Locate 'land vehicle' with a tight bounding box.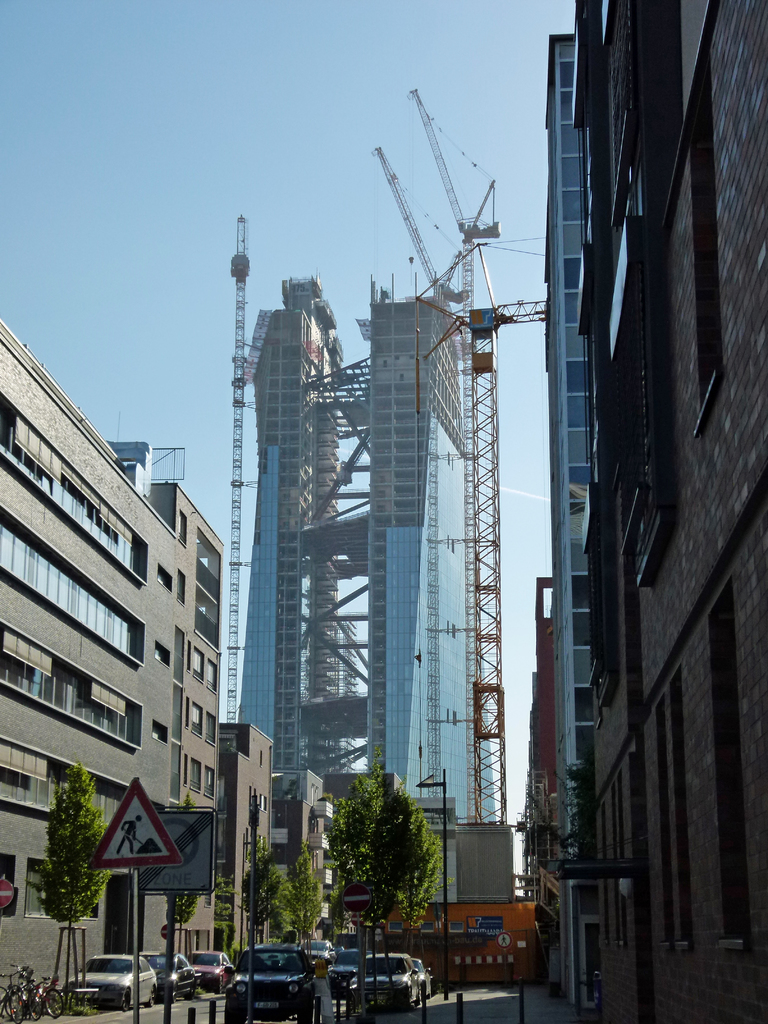
region(323, 947, 370, 991).
